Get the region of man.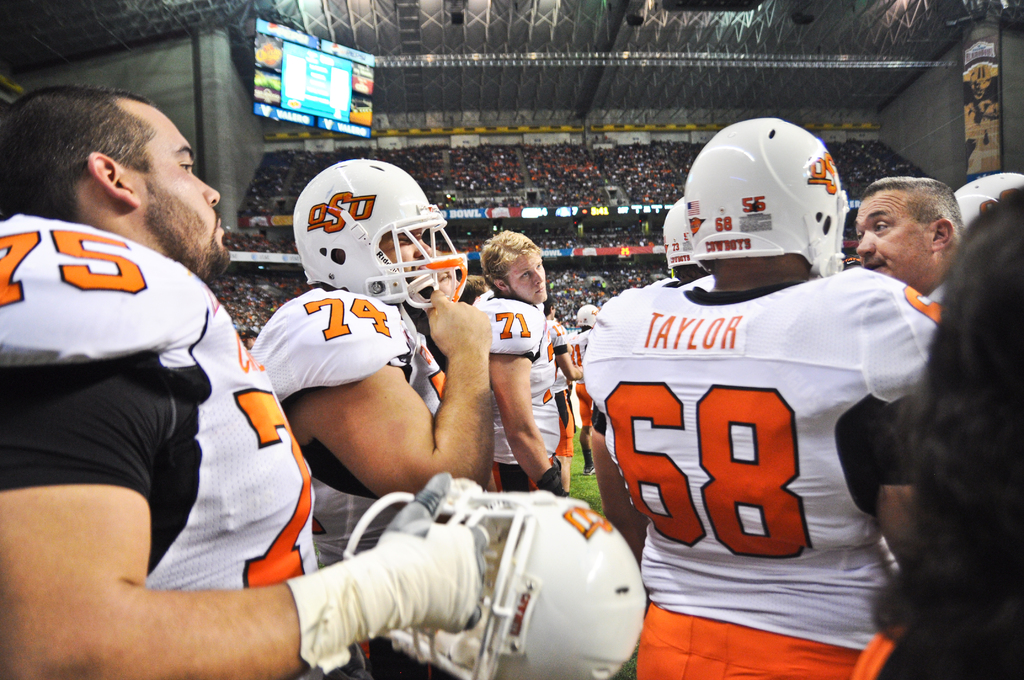
472,230,573,498.
